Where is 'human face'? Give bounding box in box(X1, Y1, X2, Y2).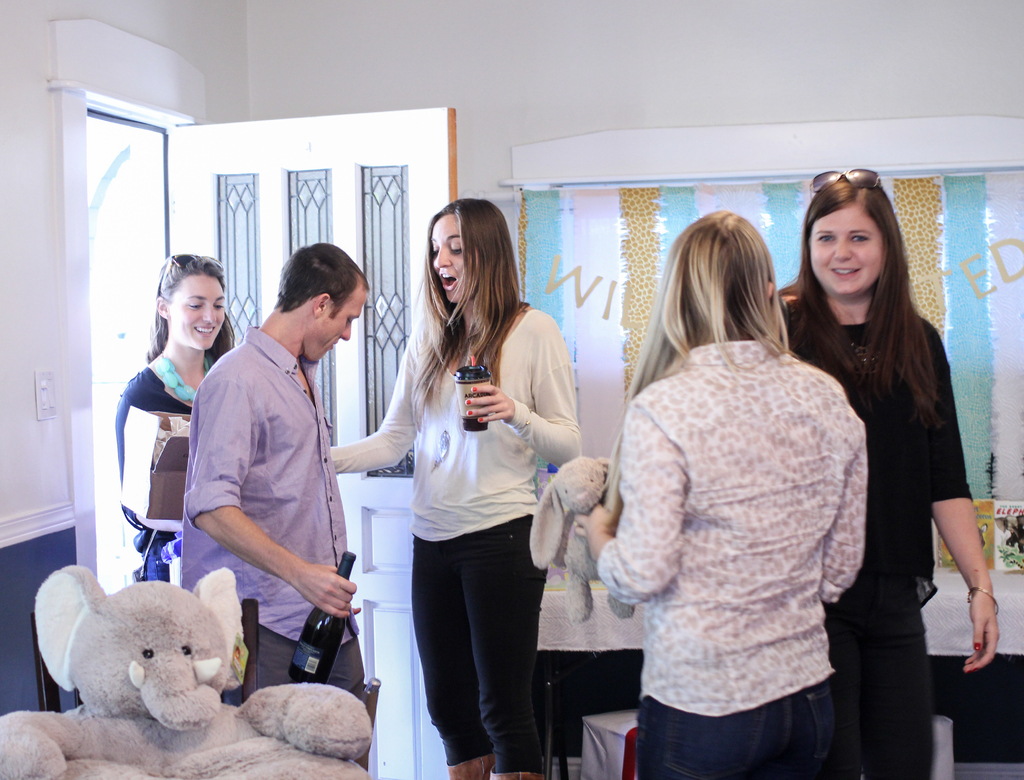
box(813, 204, 886, 292).
